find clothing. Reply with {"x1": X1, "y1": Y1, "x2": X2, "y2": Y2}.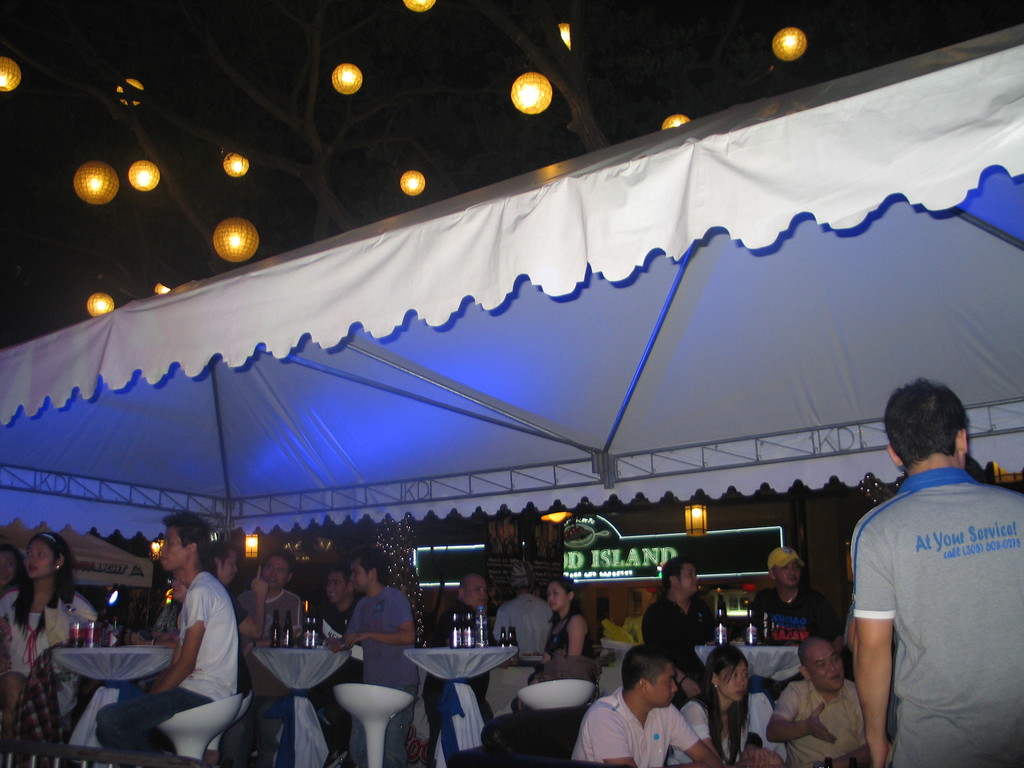
{"x1": 532, "y1": 616, "x2": 591, "y2": 700}.
